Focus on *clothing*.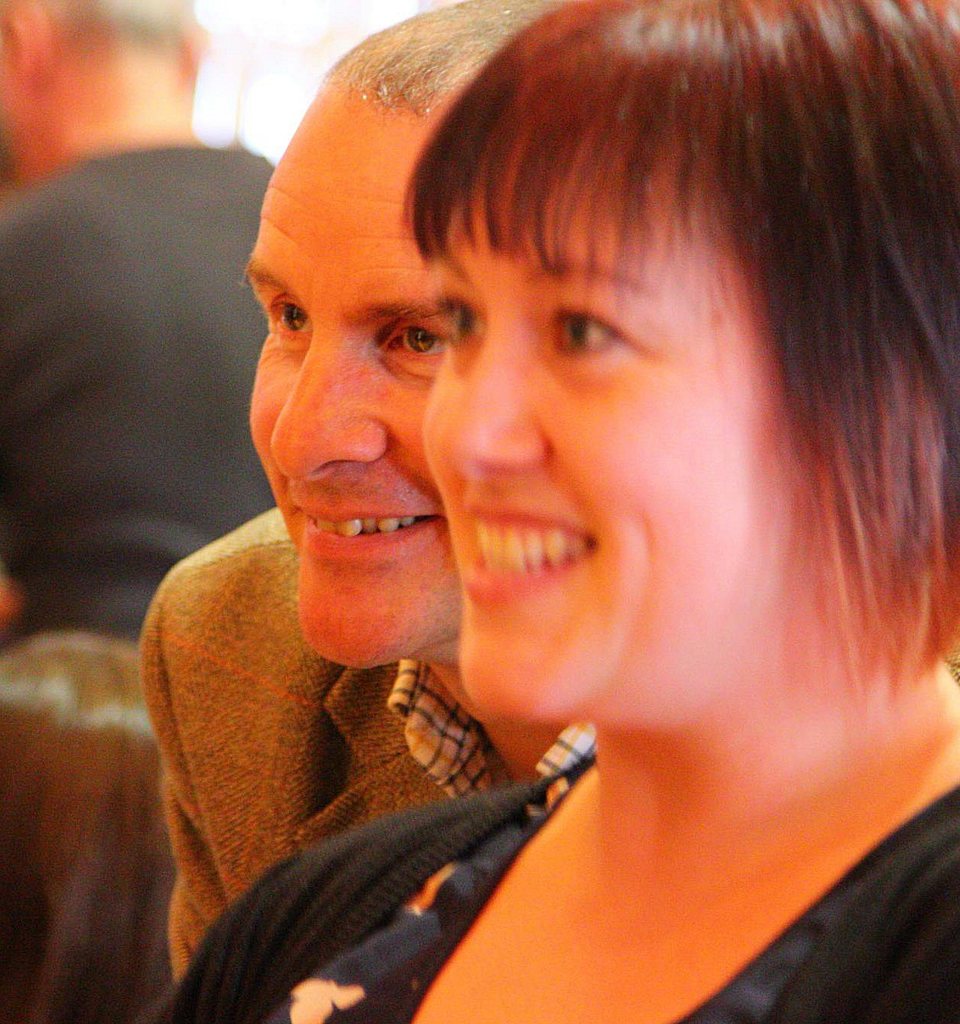
Focused at detection(139, 742, 959, 1023).
